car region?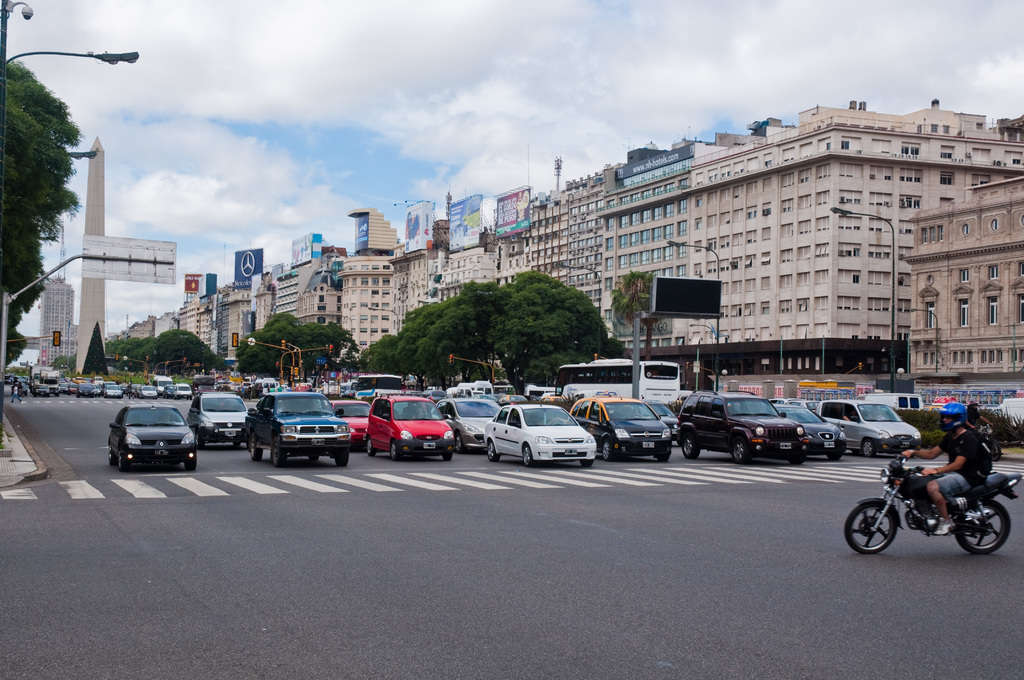
box=[677, 389, 810, 464]
